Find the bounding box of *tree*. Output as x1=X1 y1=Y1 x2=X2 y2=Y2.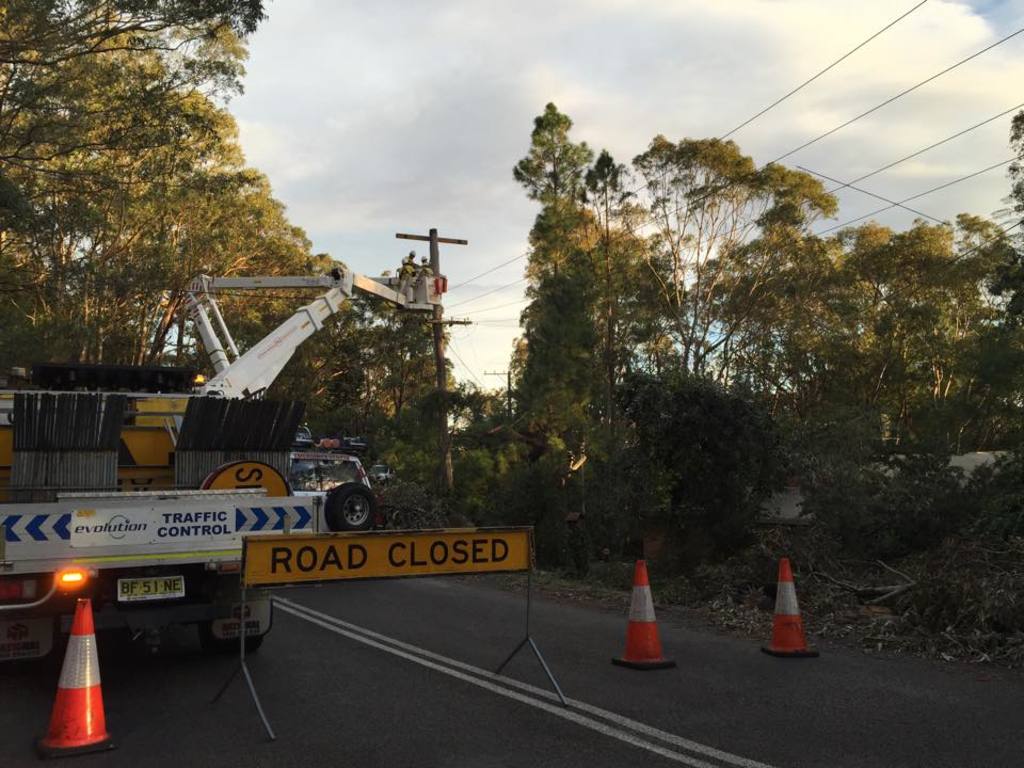
x1=0 y1=0 x2=365 y2=476.
